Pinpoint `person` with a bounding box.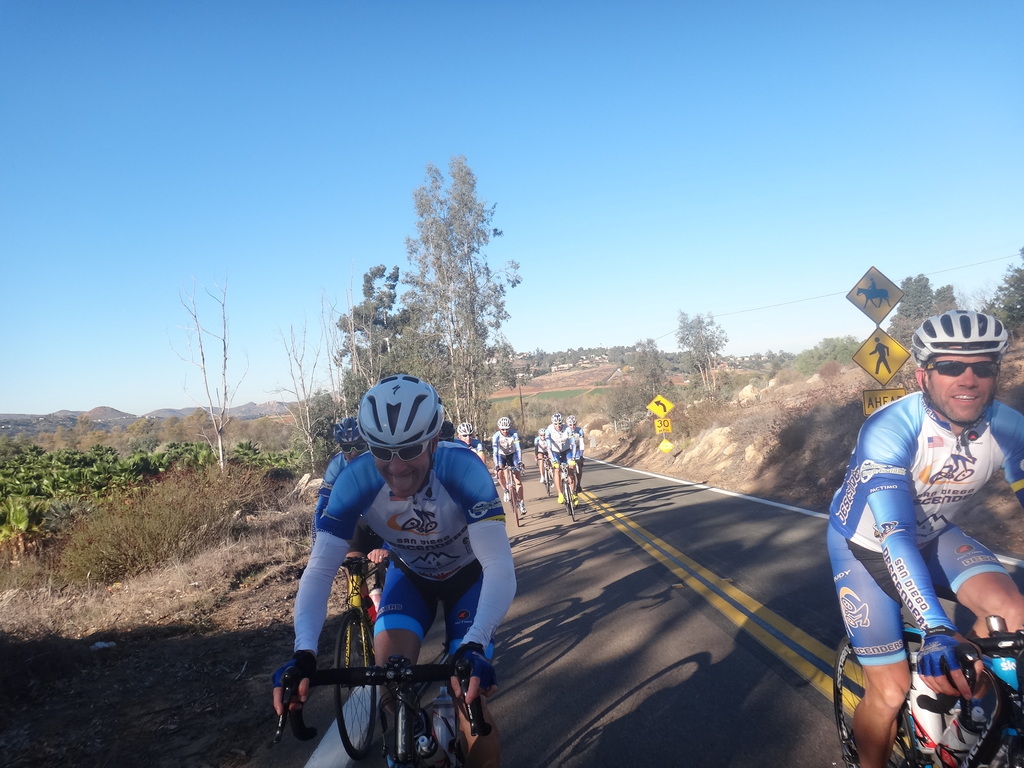
454, 420, 484, 468.
